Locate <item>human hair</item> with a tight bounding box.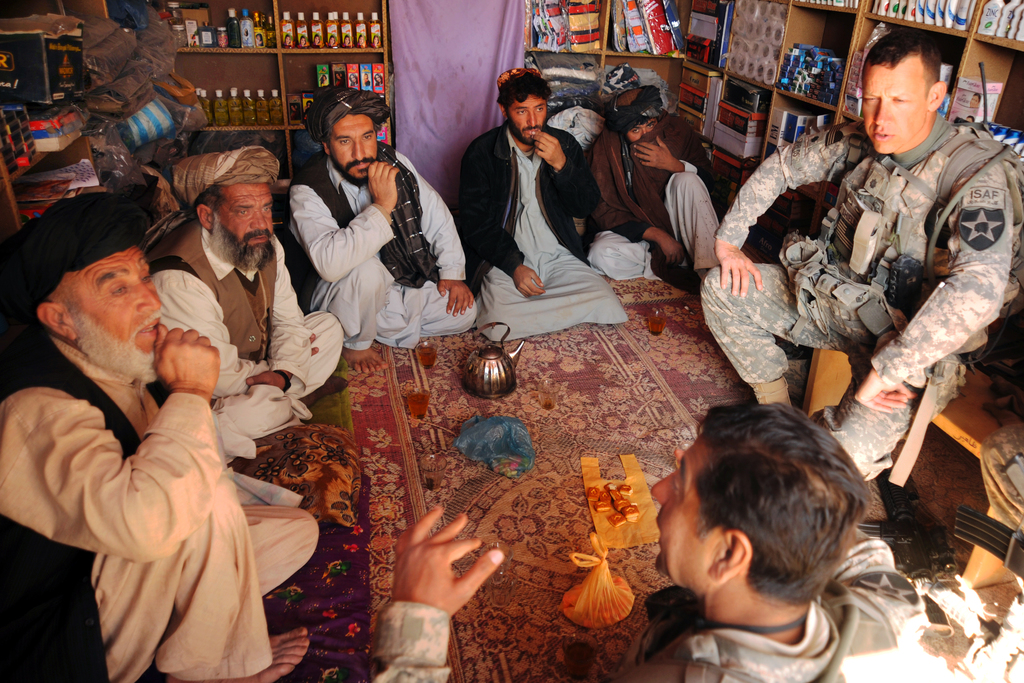
x1=687 y1=404 x2=877 y2=606.
